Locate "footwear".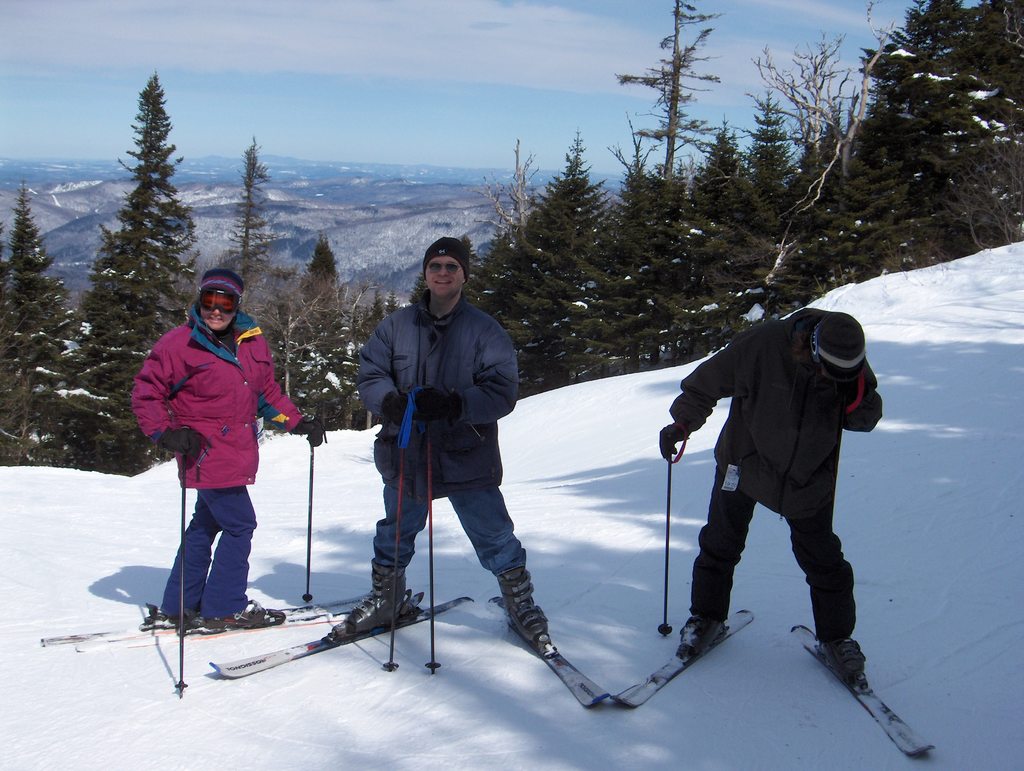
Bounding box: (820, 629, 868, 680).
